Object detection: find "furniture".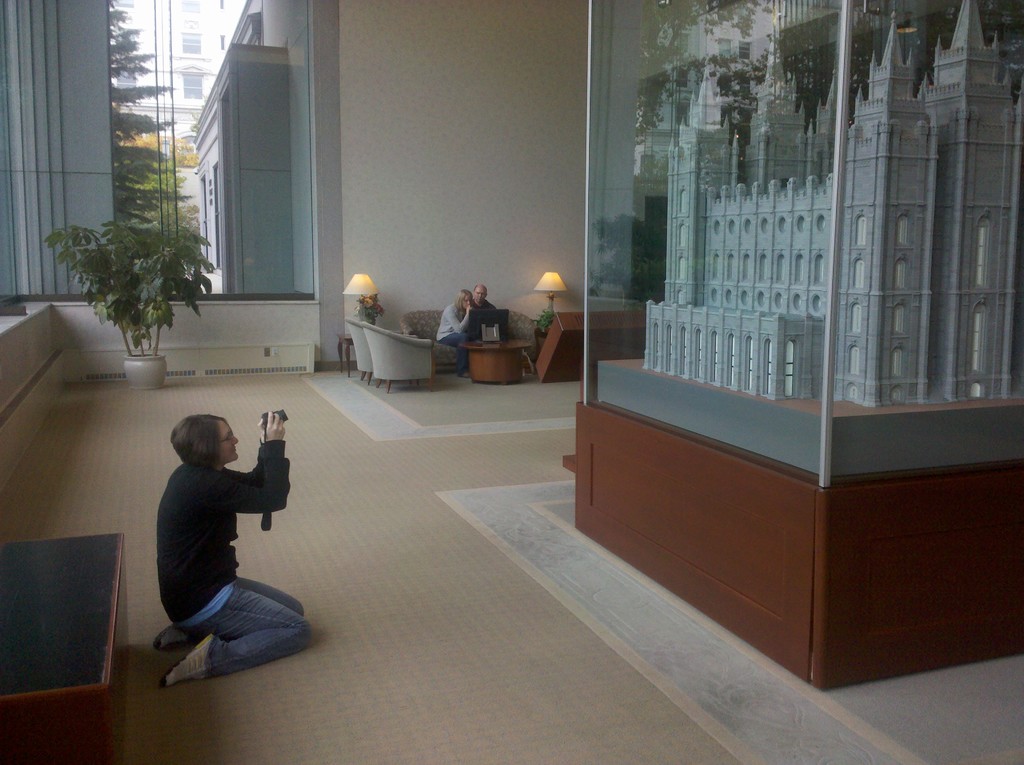
362 319 438 394.
